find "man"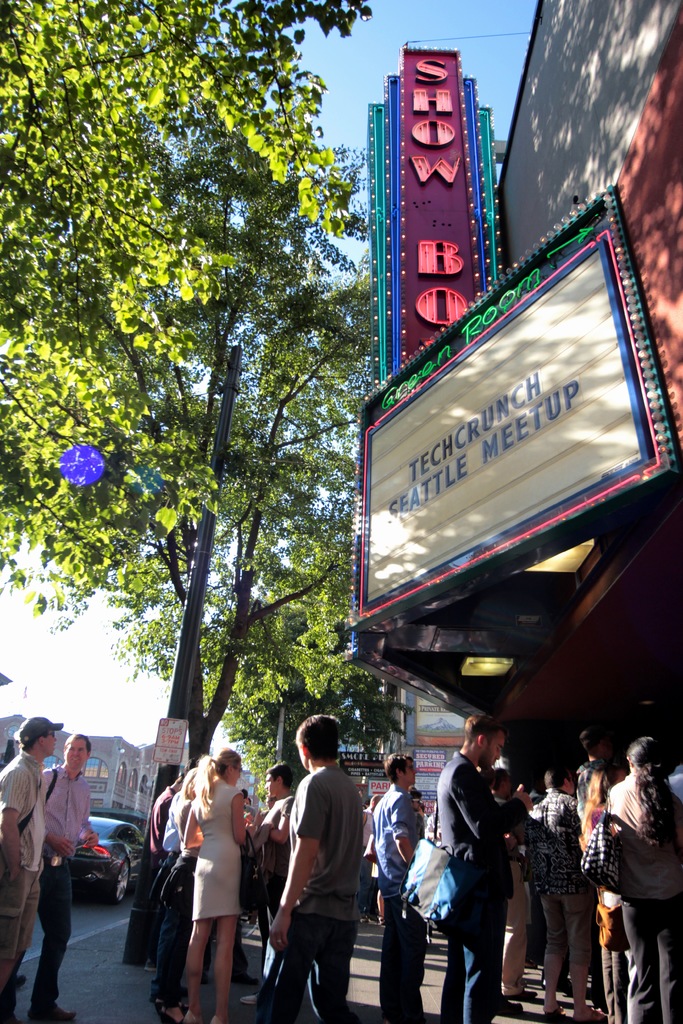
359:751:443:1023
